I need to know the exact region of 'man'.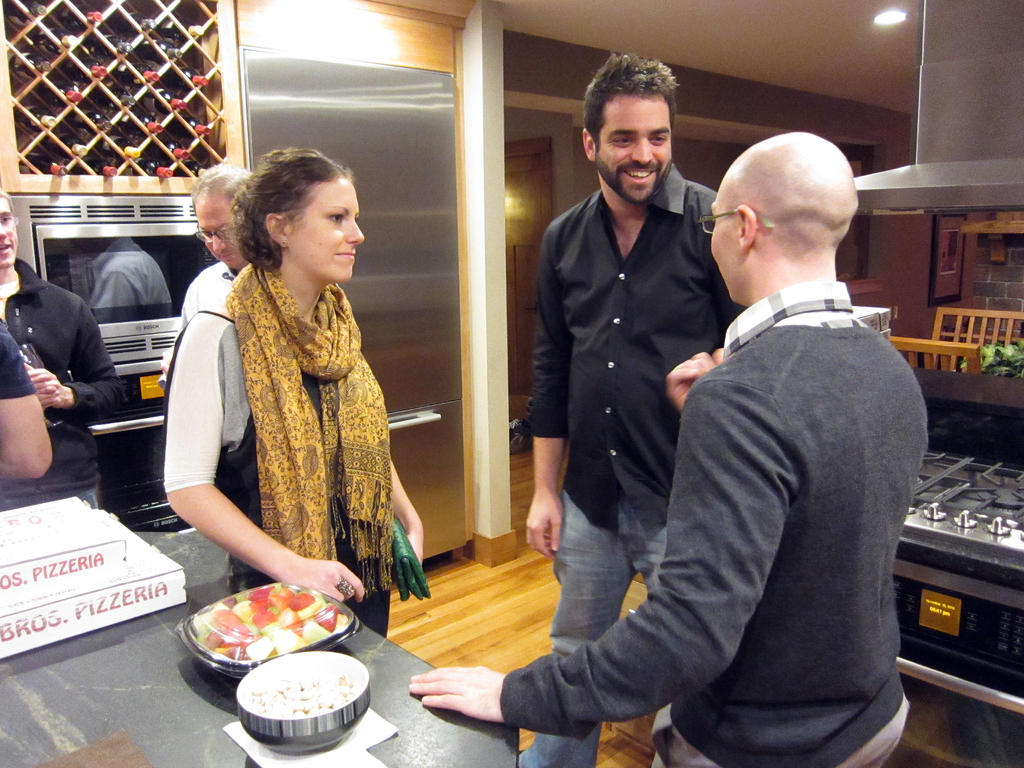
Region: box(410, 129, 932, 767).
